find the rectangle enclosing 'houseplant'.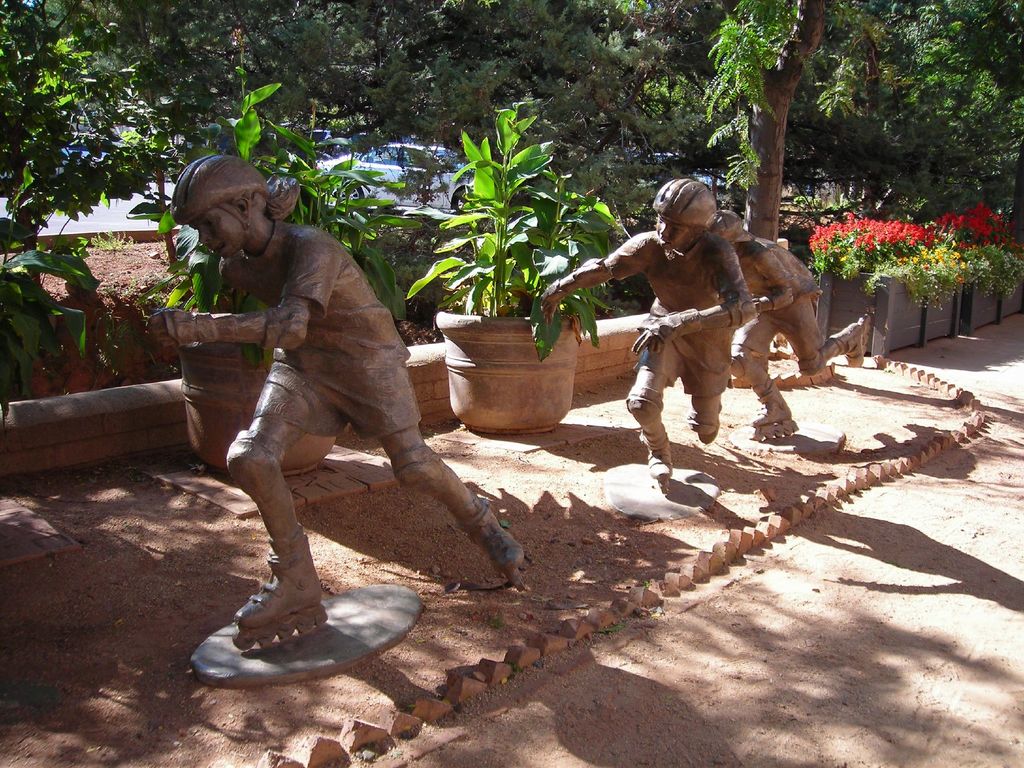
l=806, t=208, r=963, b=356.
